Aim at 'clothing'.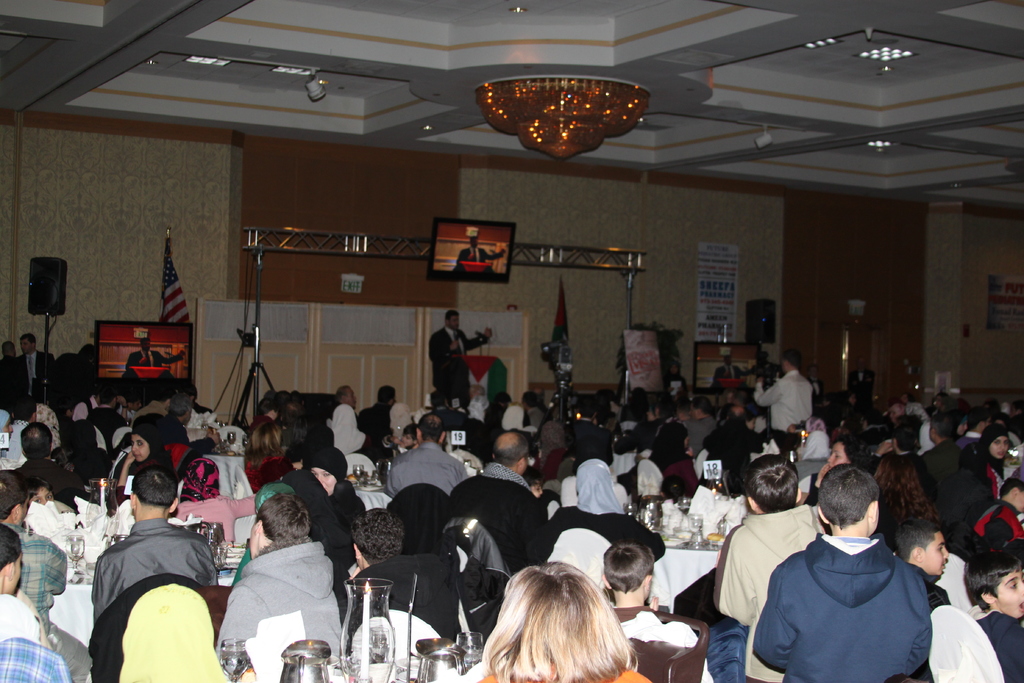
Aimed at box=[970, 502, 1023, 567].
